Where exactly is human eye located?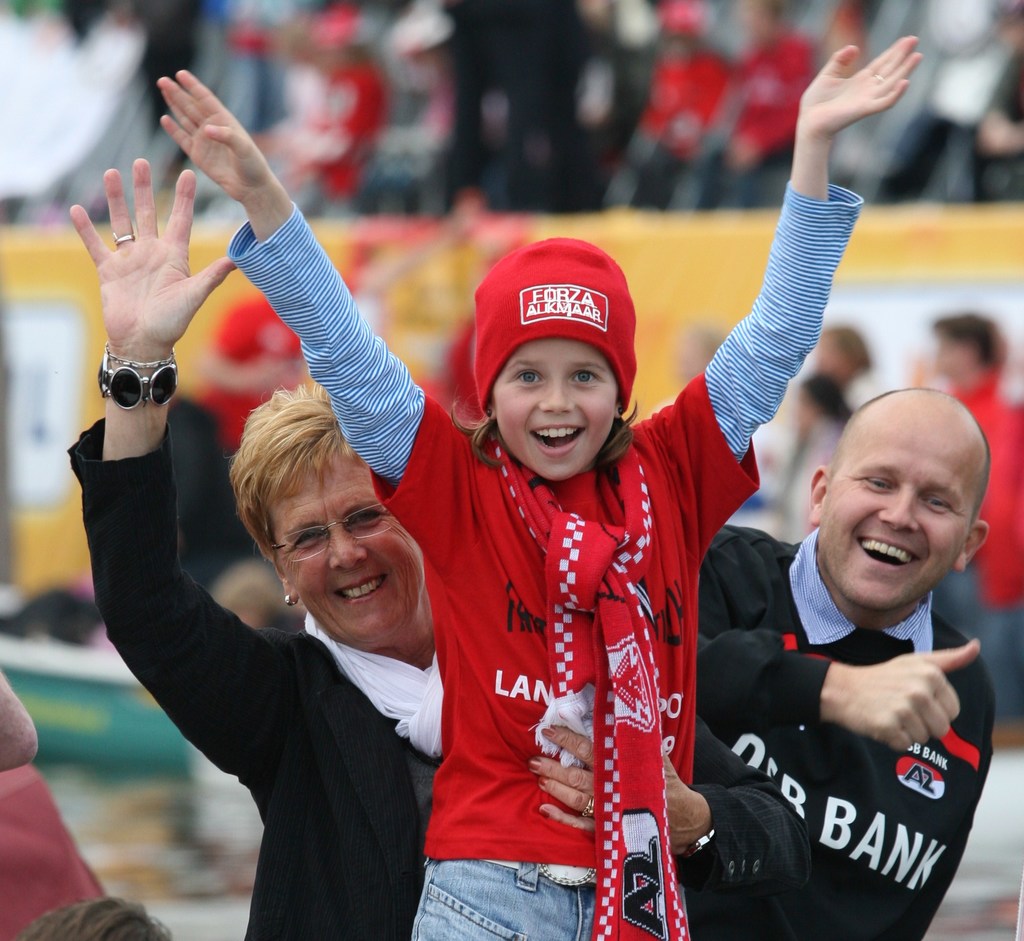
Its bounding box is bbox=[570, 367, 600, 383].
